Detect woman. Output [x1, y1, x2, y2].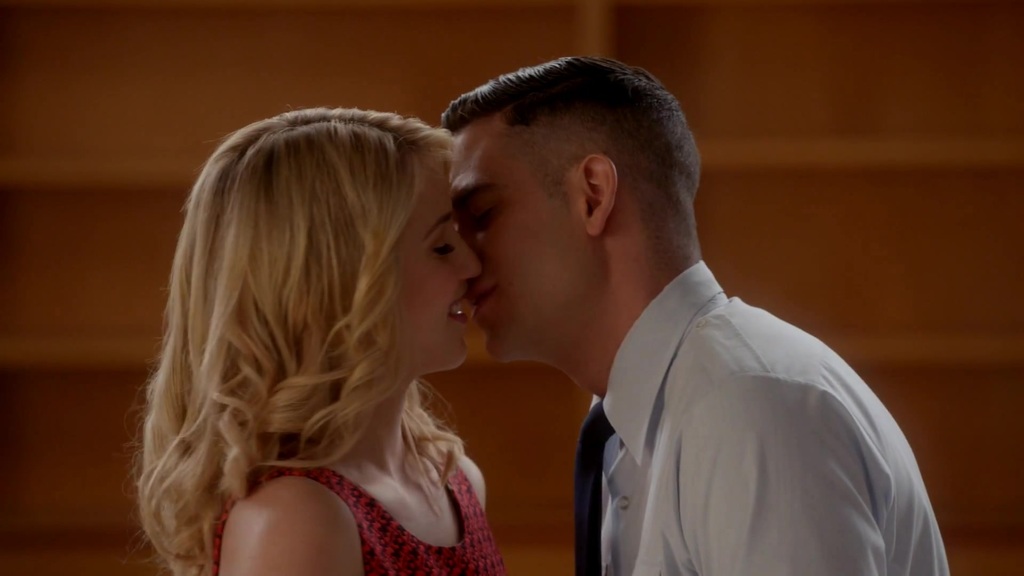
[107, 77, 553, 566].
